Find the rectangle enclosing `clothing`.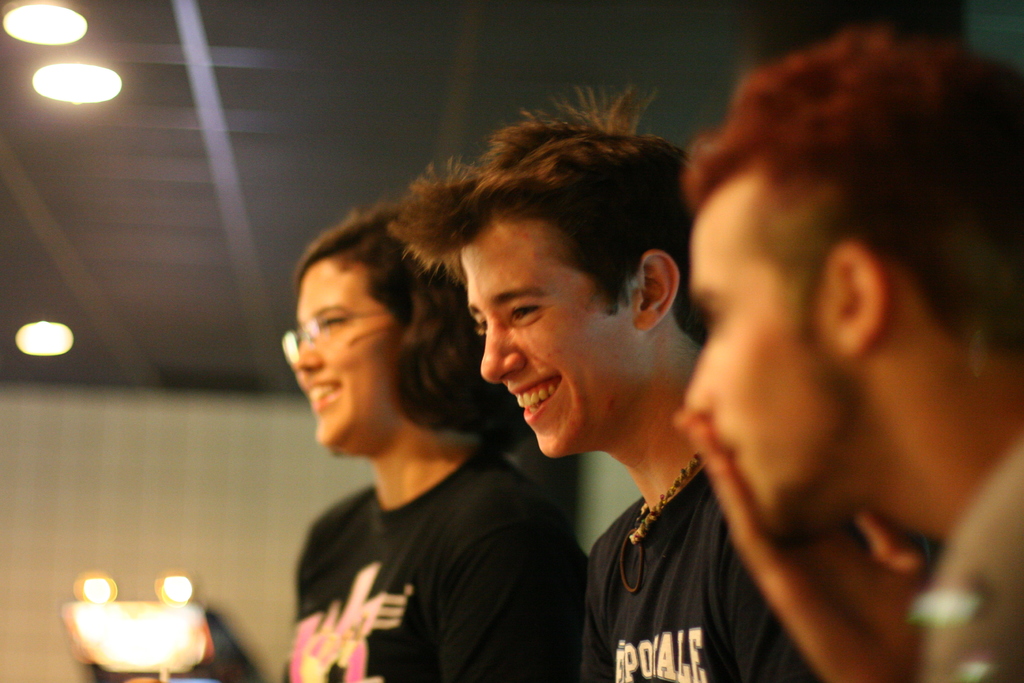
557 459 814 682.
